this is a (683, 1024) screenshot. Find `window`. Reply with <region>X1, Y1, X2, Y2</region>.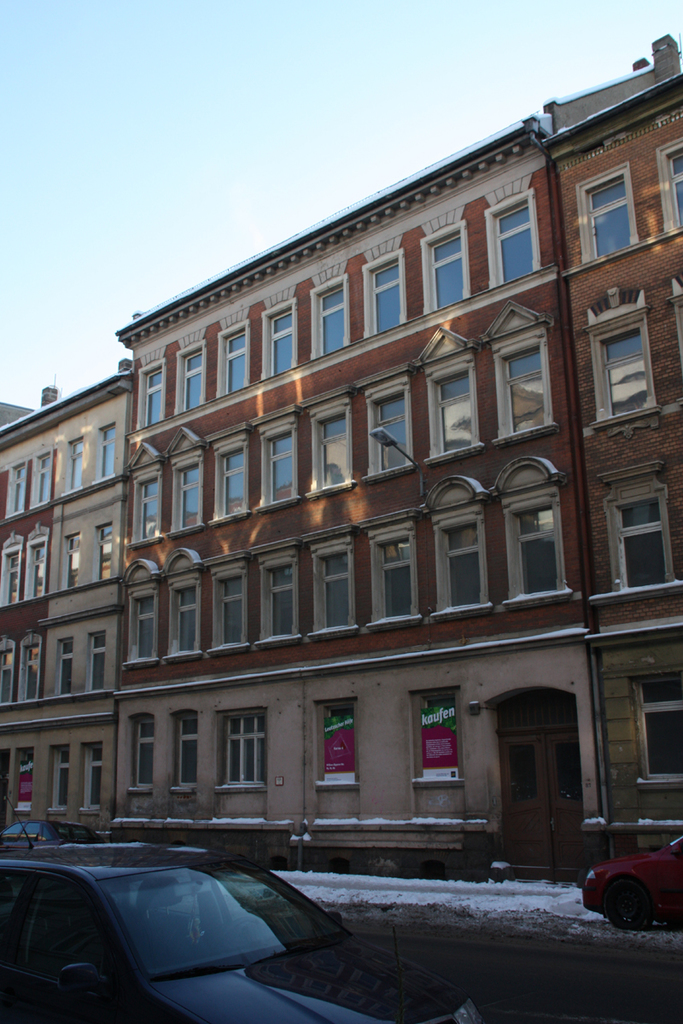
<region>263, 301, 291, 388</region>.
